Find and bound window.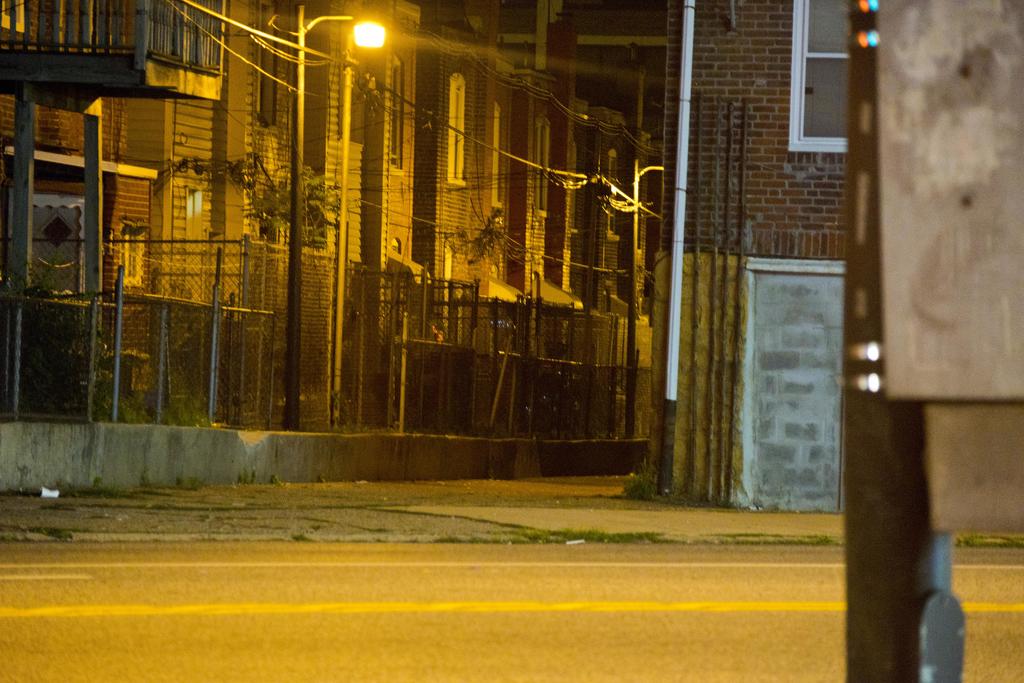
Bound: [492, 101, 506, 211].
